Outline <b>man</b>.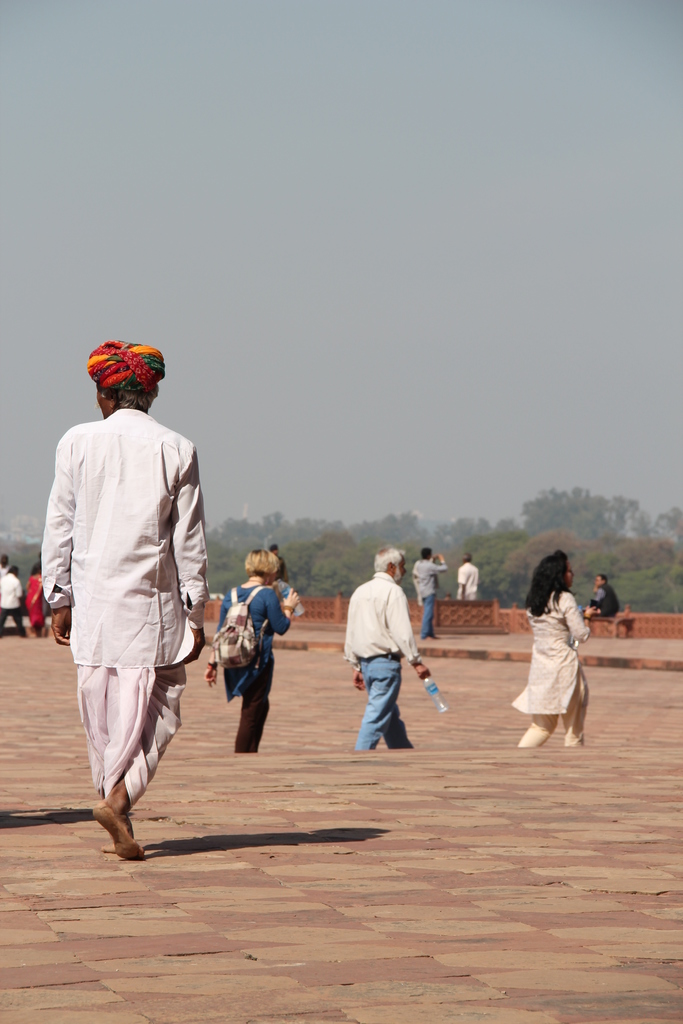
Outline: left=409, top=548, right=441, bottom=643.
